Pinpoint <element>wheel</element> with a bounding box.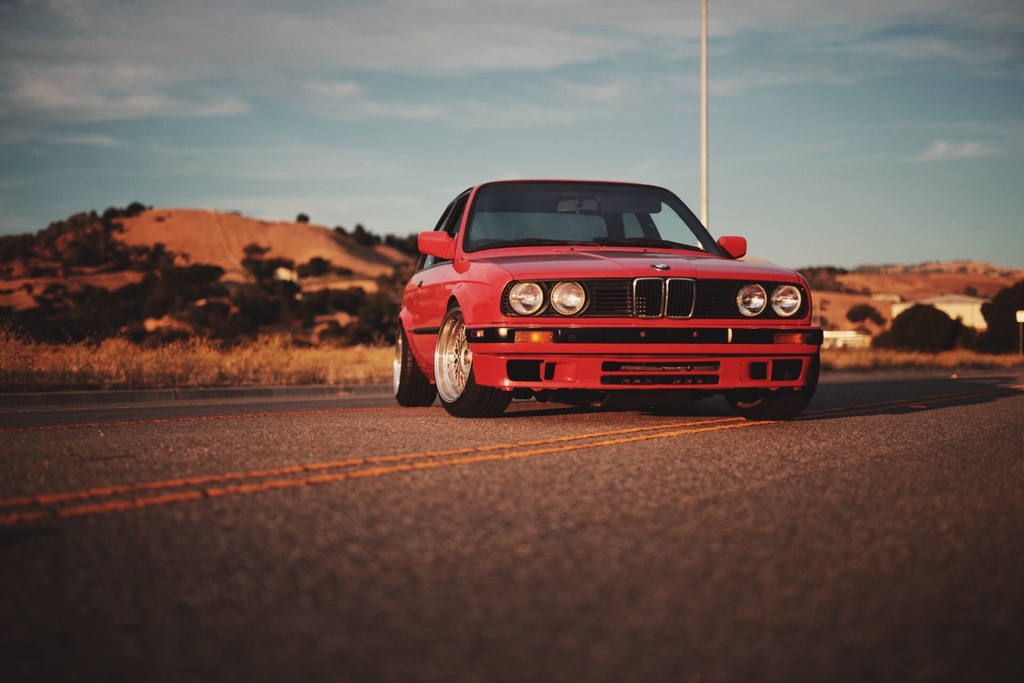
l=435, t=304, r=514, b=420.
